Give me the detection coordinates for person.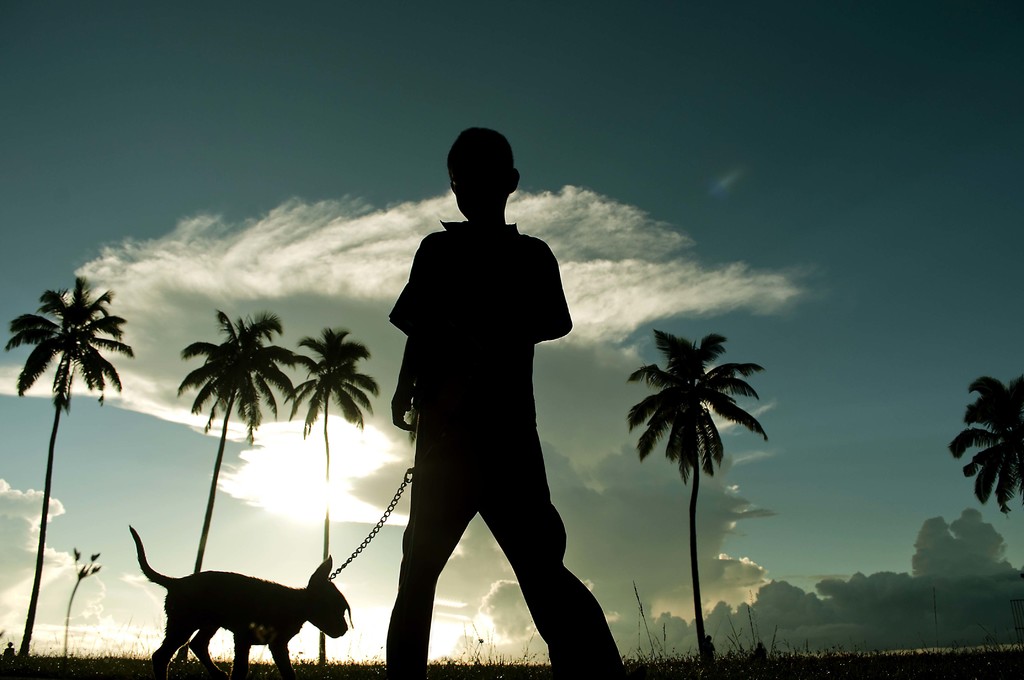
pyautogui.locateOnScreen(753, 640, 766, 655).
